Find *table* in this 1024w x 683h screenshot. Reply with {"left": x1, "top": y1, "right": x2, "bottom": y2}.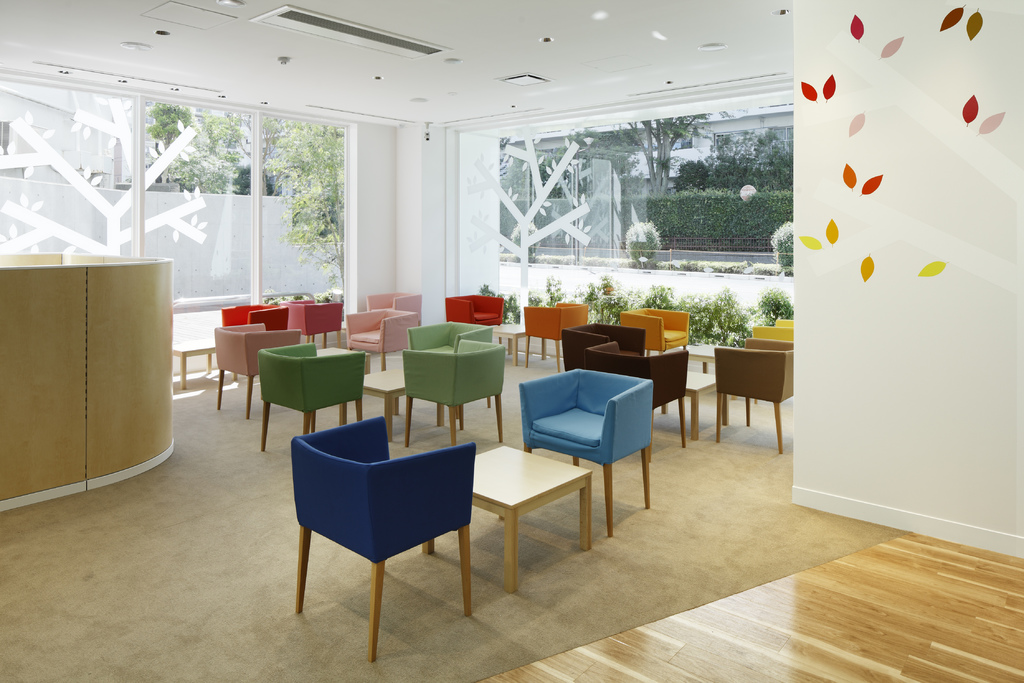
{"left": 490, "top": 324, "right": 527, "bottom": 365}.
